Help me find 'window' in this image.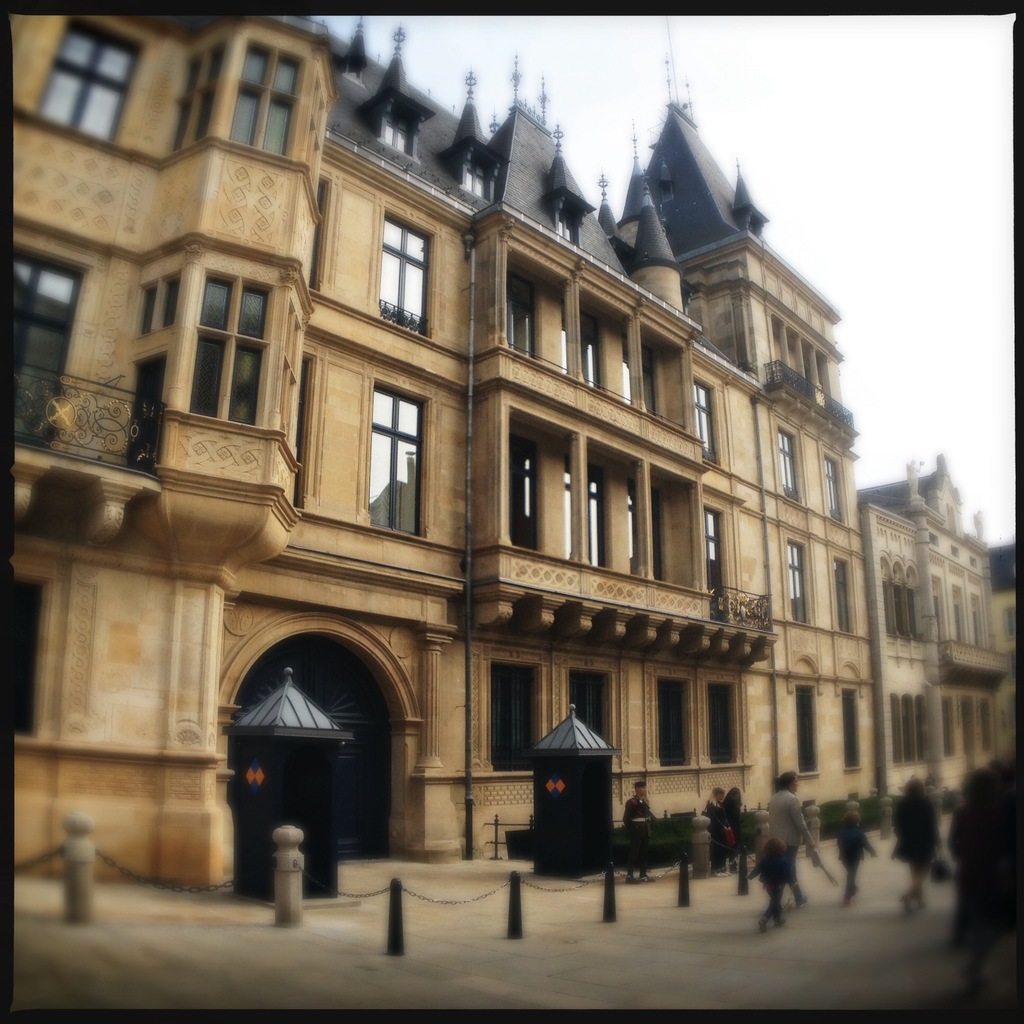
Found it: (694, 384, 720, 456).
